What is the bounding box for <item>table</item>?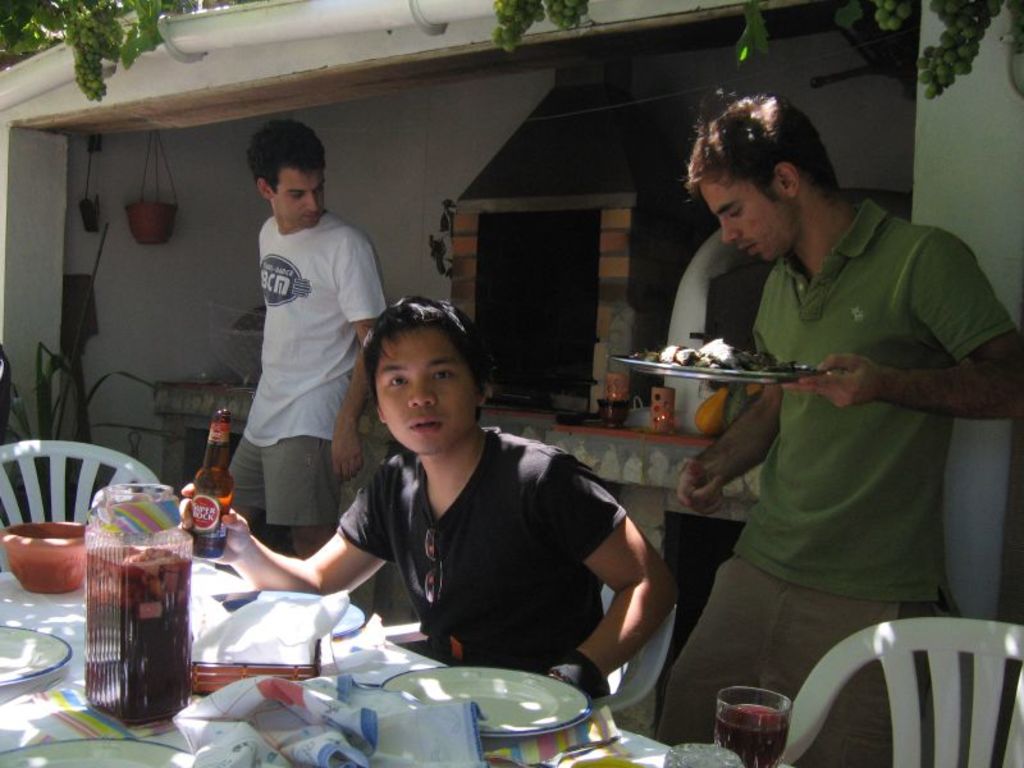
l=52, t=541, r=678, b=748.
